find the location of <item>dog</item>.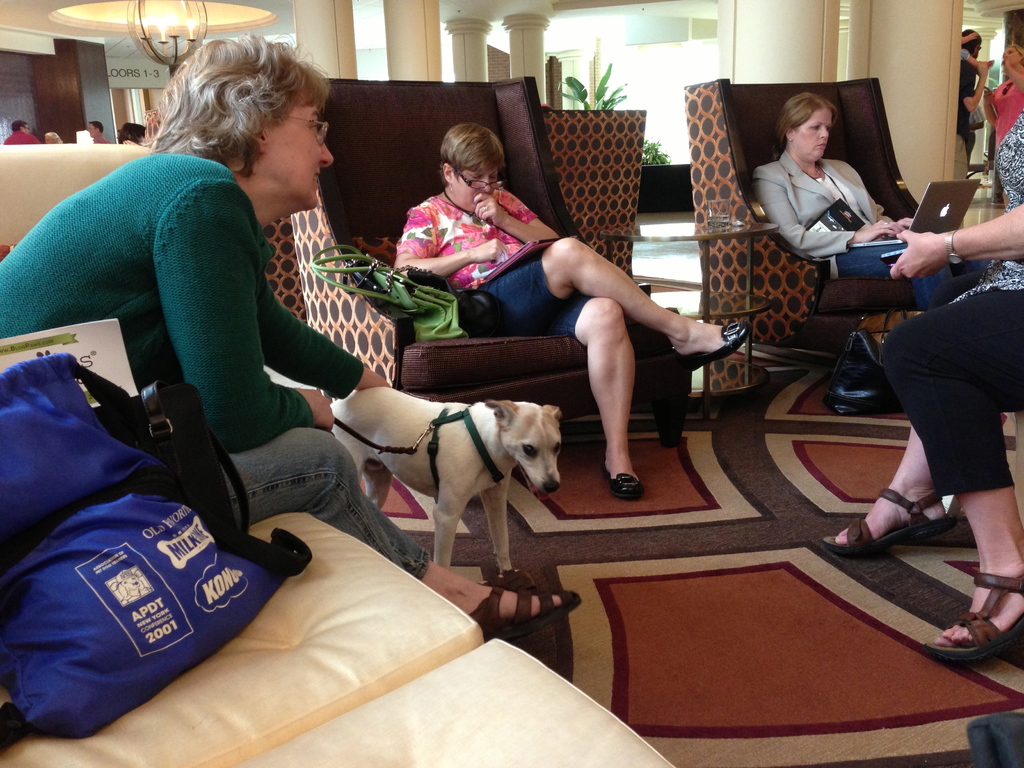
Location: select_region(329, 383, 563, 570).
